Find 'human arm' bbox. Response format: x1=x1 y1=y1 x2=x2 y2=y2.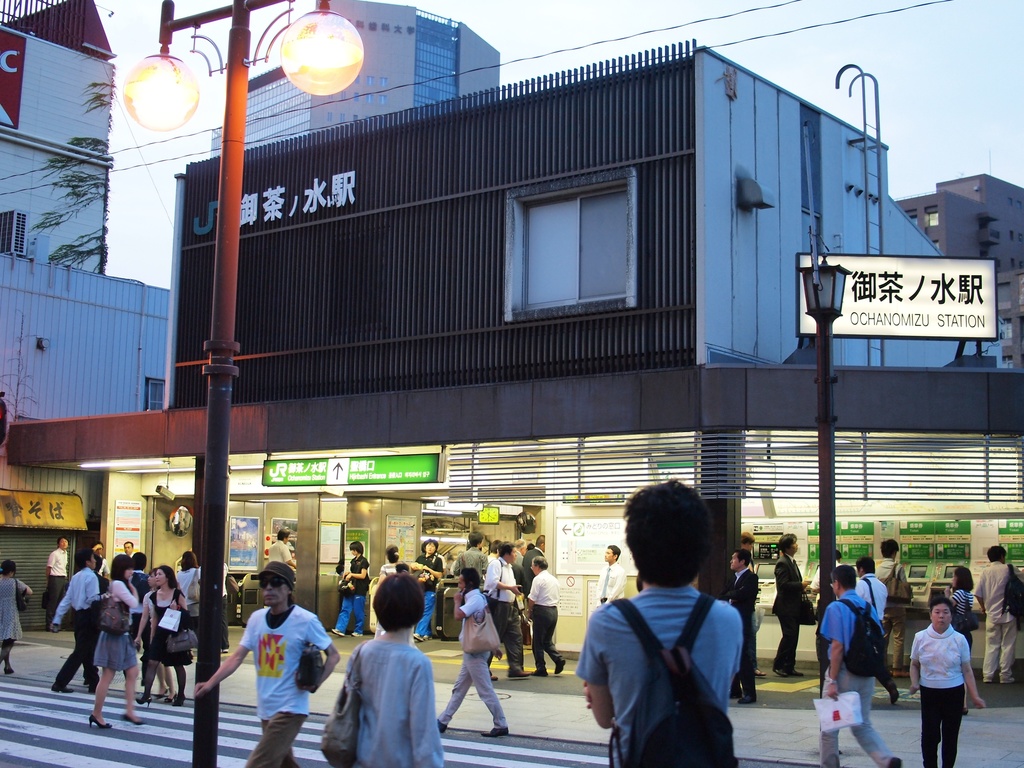
x1=484 y1=557 x2=521 y2=599.
